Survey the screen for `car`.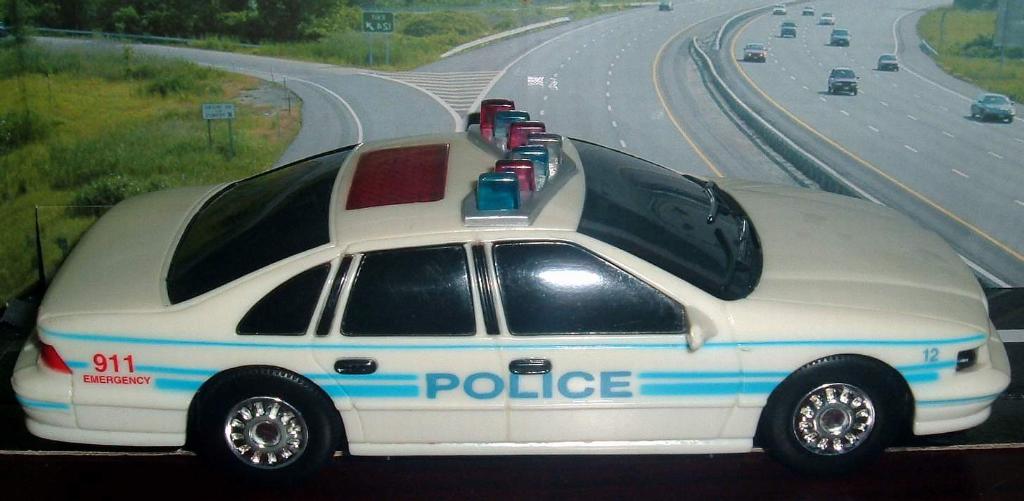
Survey found: [x1=743, y1=40, x2=765, y2=60].
